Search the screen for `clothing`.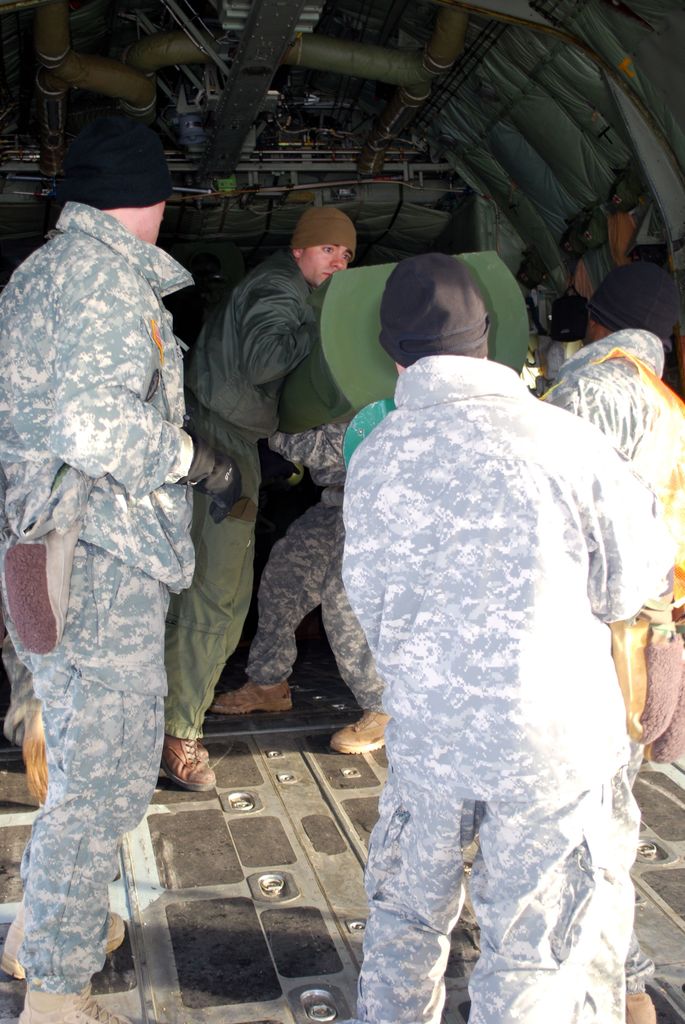
Found at (0,632,44,750).
